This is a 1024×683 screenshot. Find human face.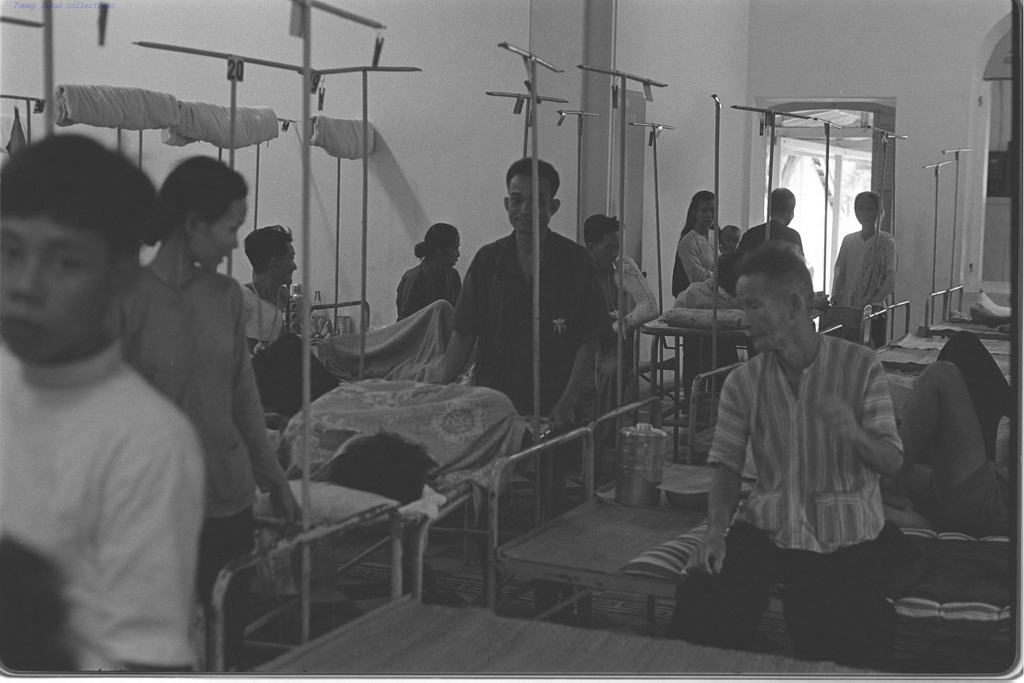
Bounding box: l=737, t=275, r=789, b=349.
